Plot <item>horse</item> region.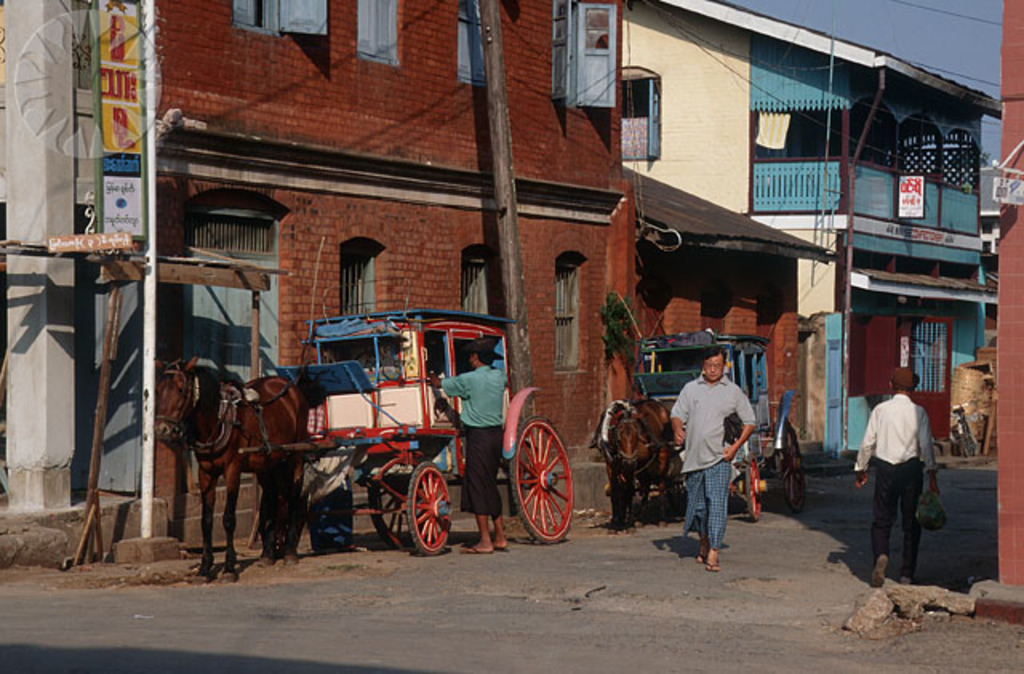
Plotted at left=592, top=391, right=680, bottom=530.
